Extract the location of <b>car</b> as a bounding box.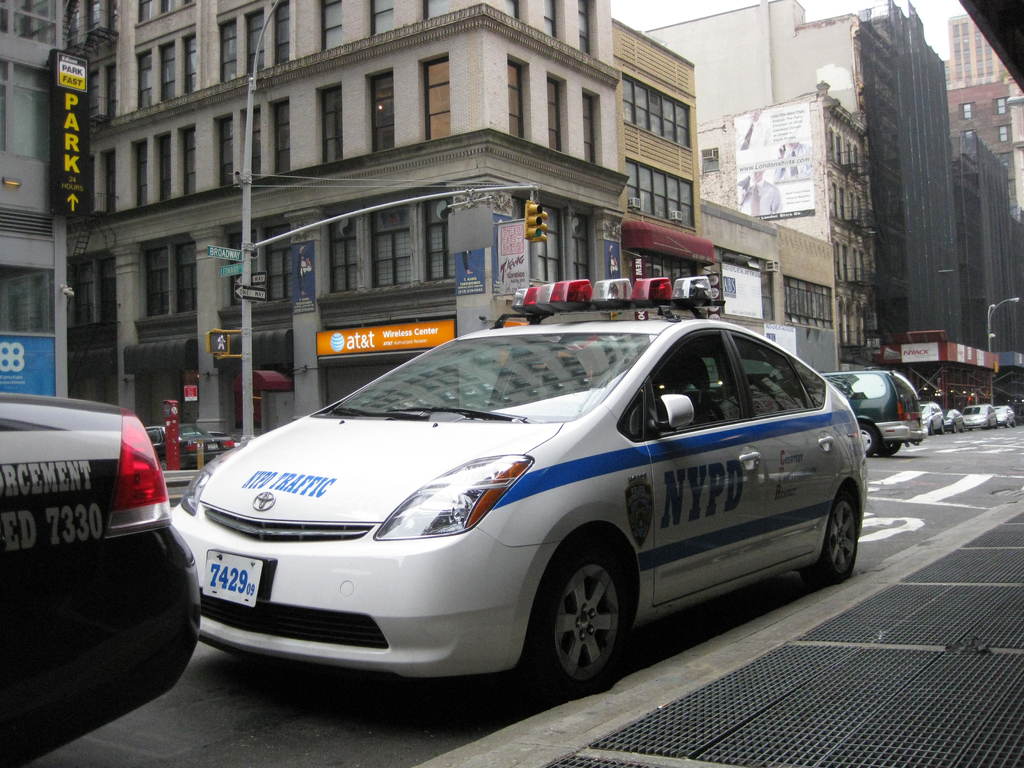
crop(822, 374, 924, 461).
